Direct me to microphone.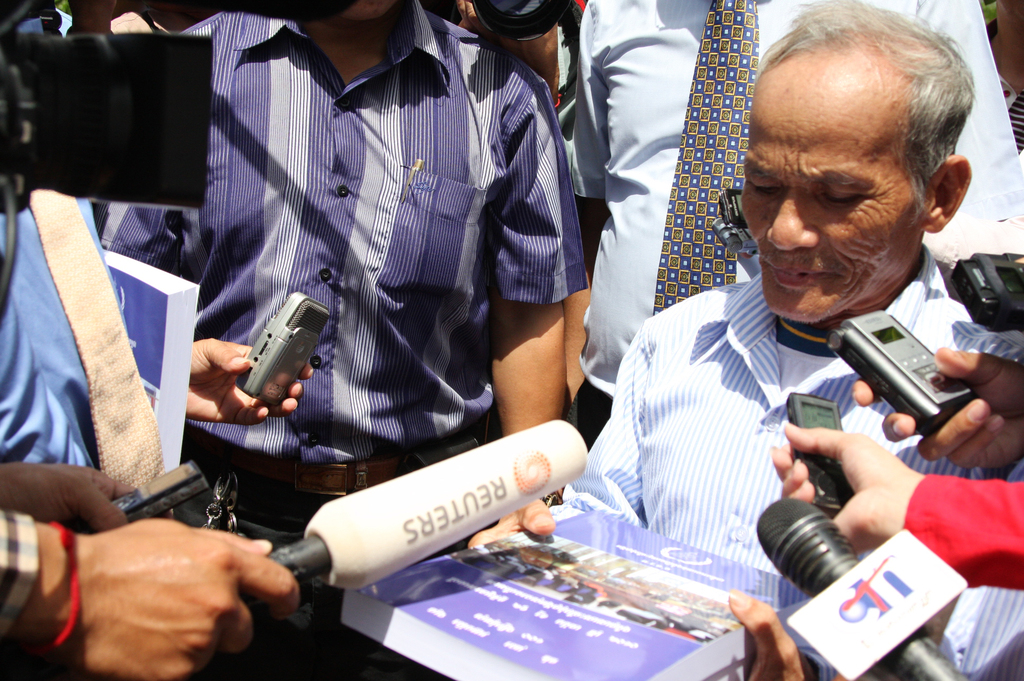
Direction: bbox=(278, 417, 604, 594).
